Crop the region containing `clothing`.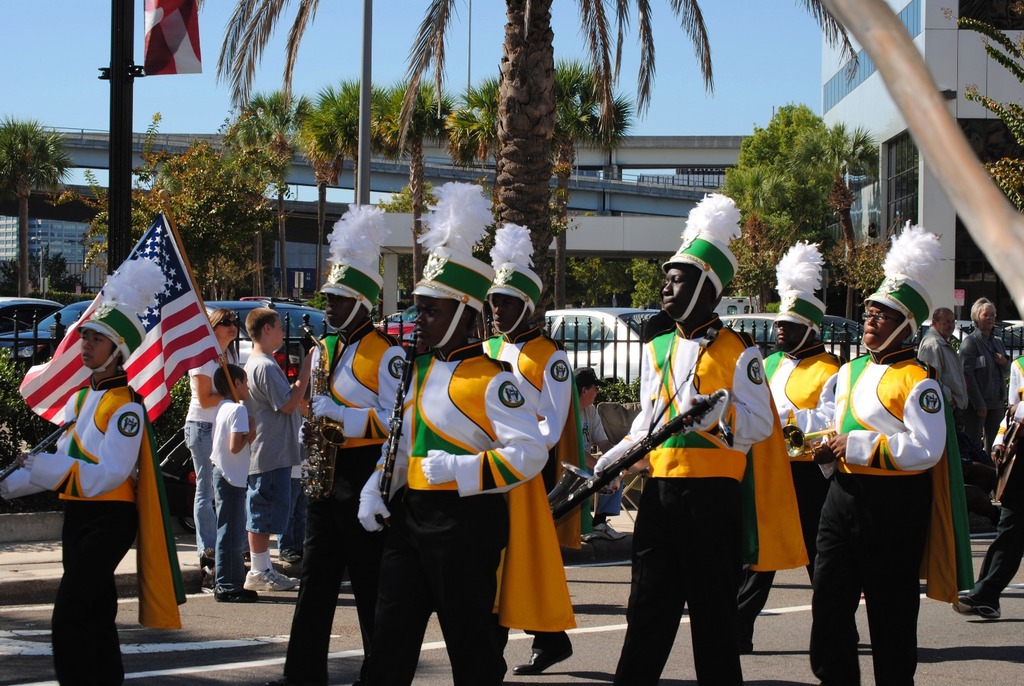
Crop region: 966, 356, 1023, 606.
